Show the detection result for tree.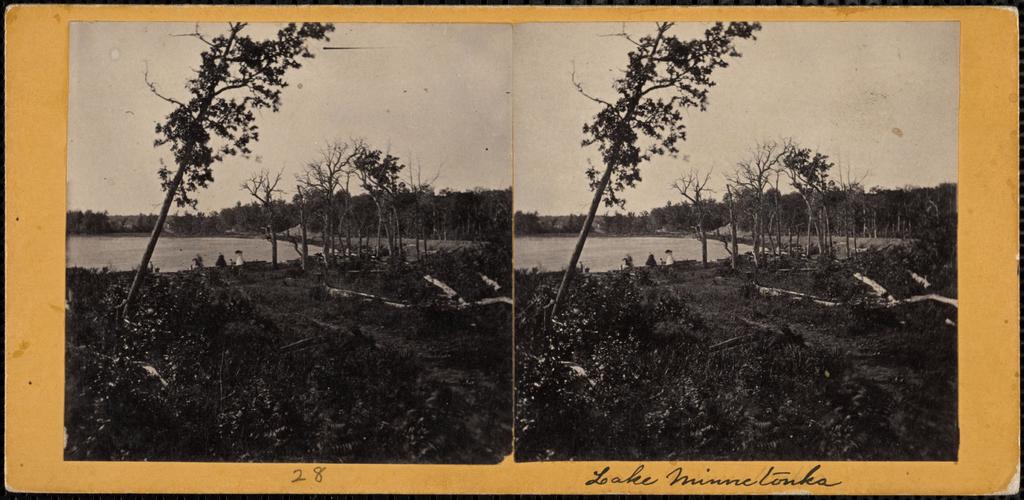
<region>721, 140, 786, 271</region>.
